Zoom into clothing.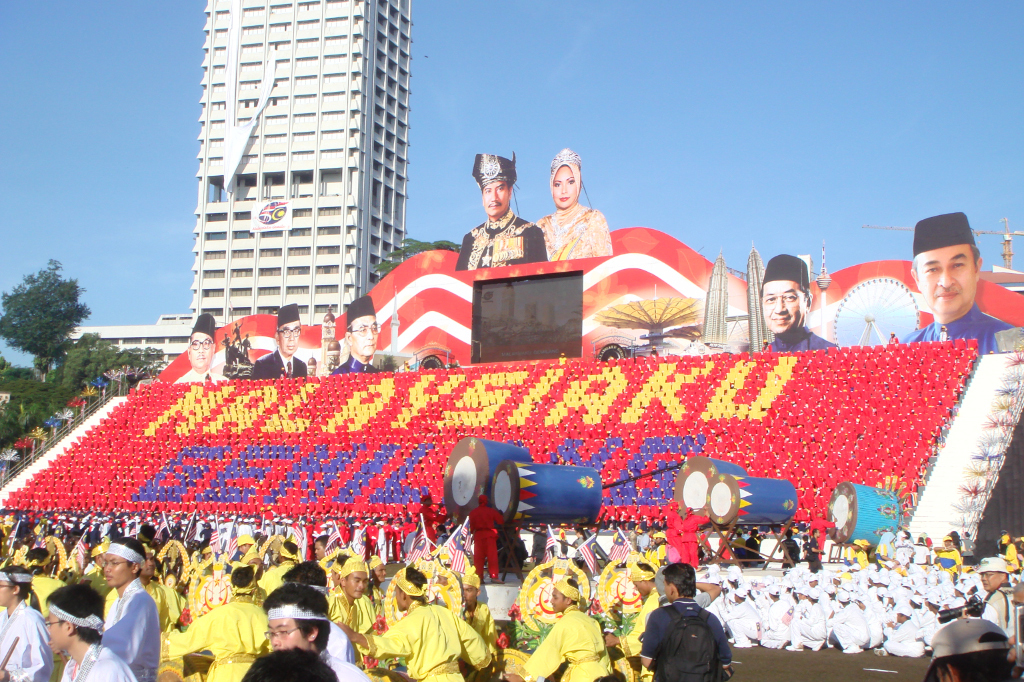
Zoom target: [left=251, top=342, right=306, bottom=378].
